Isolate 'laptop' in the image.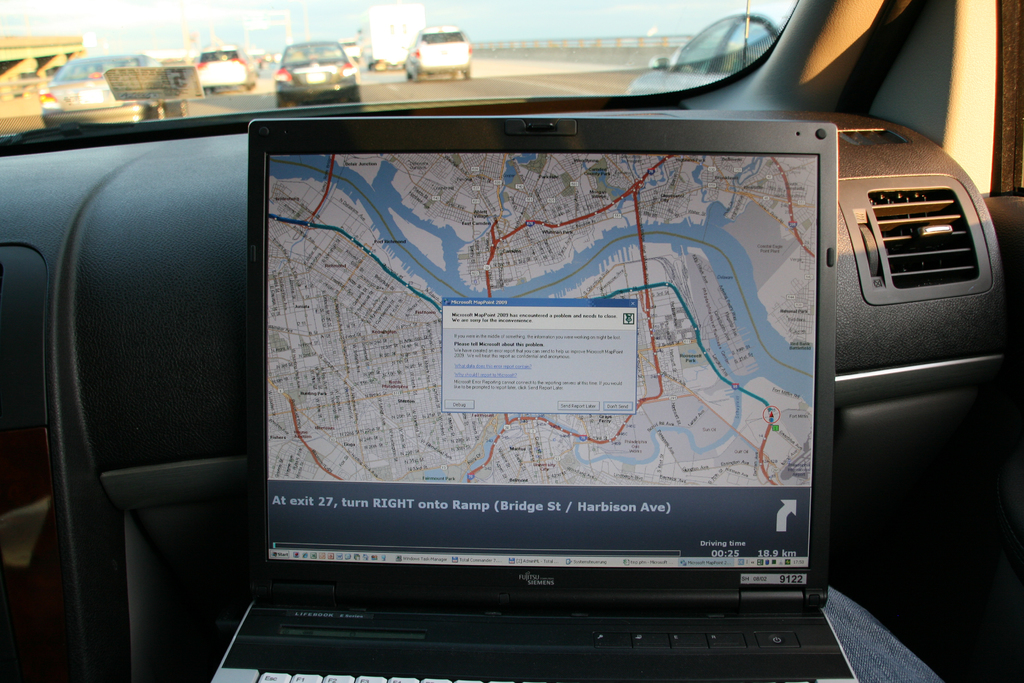
Isolated region: pyautogui.locateOnScreen(122, 82, 908, 682).
